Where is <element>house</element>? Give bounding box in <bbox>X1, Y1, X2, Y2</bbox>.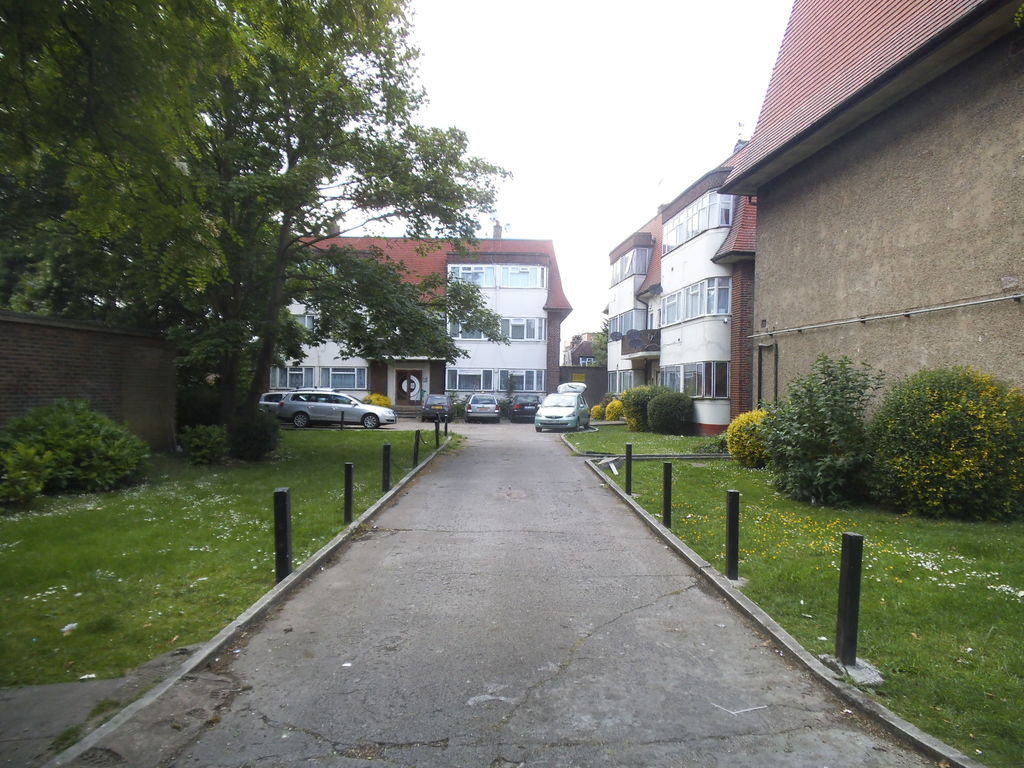
<bbox>239, 211, 603, 423</bbox>.
